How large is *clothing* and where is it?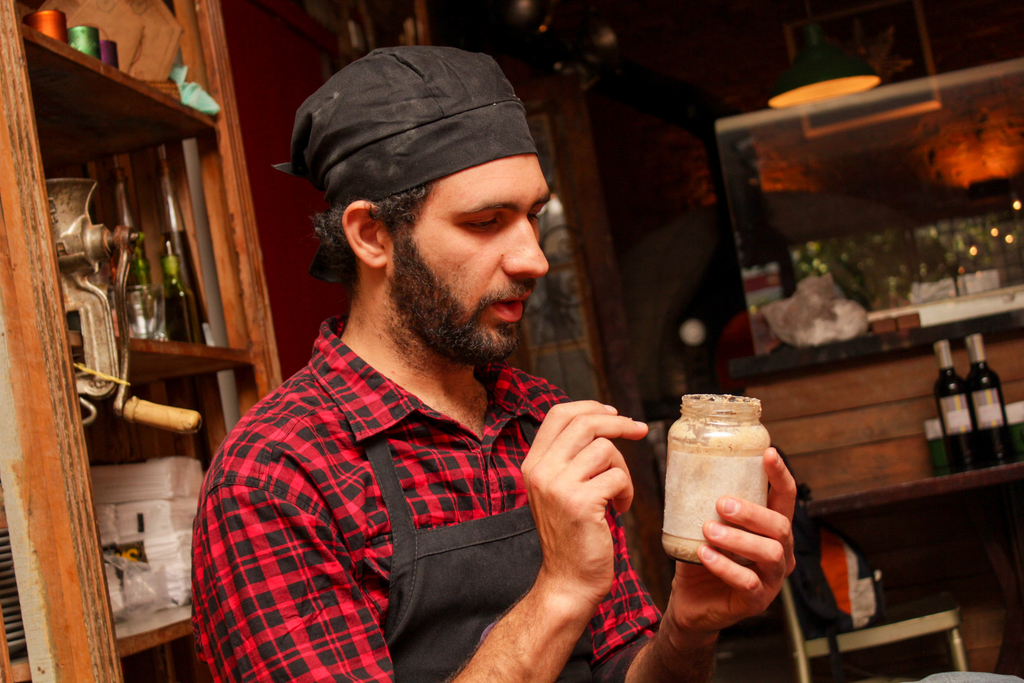
Bounding box: select_region(207, 274, 667, 671).
